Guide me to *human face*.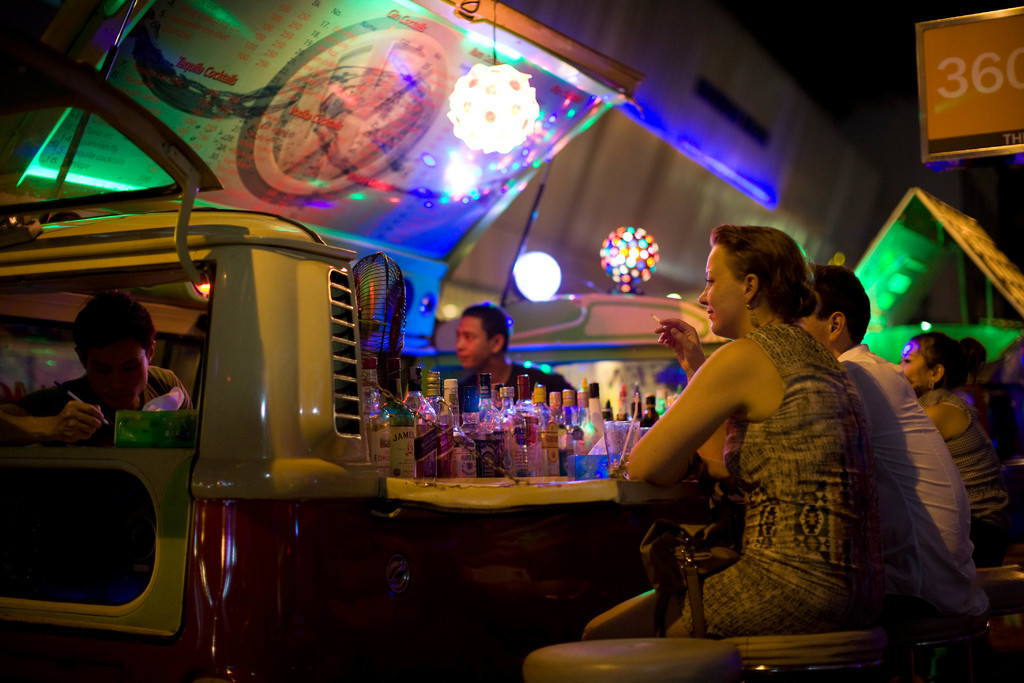
Guidance: 899,339,932,389.
